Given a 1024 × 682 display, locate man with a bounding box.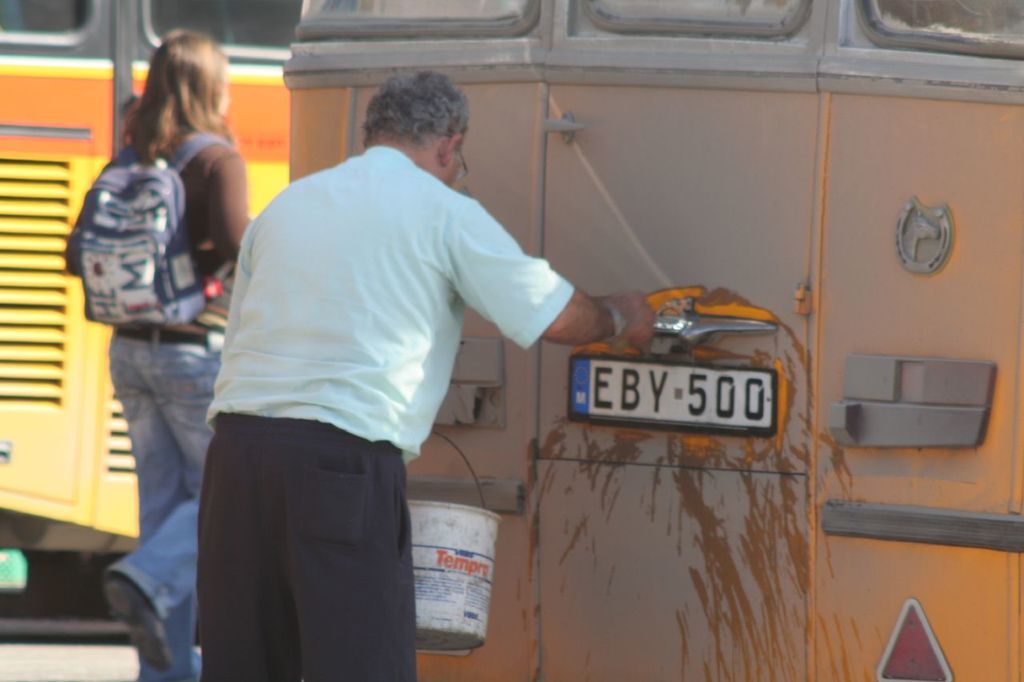
Located: bbox(166, 85, 621, 636).
